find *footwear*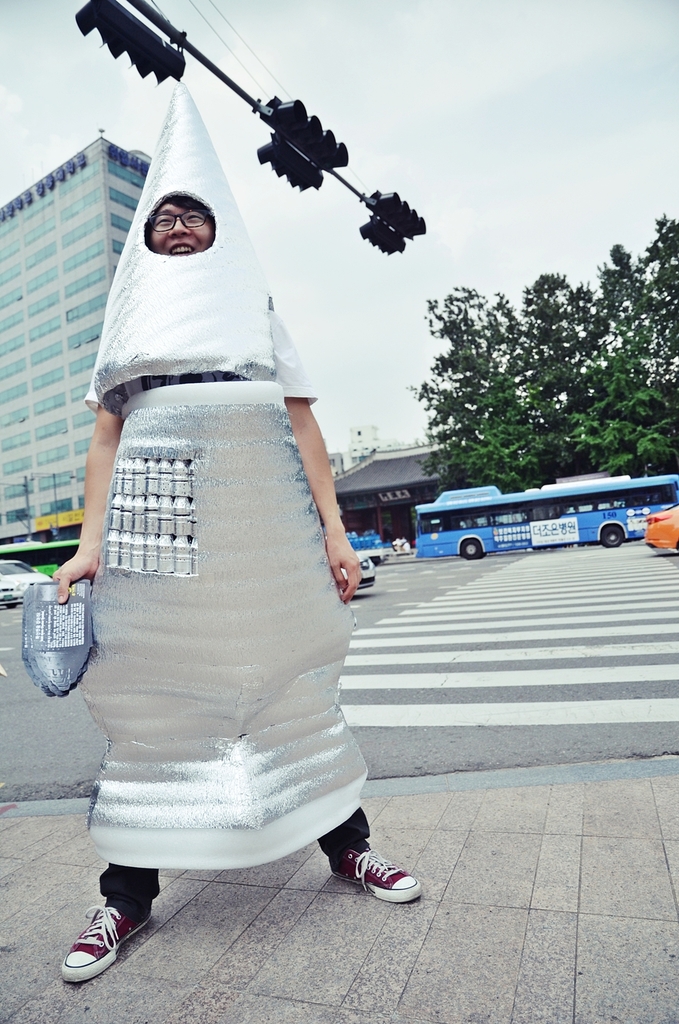
48, 909, 141, 992
